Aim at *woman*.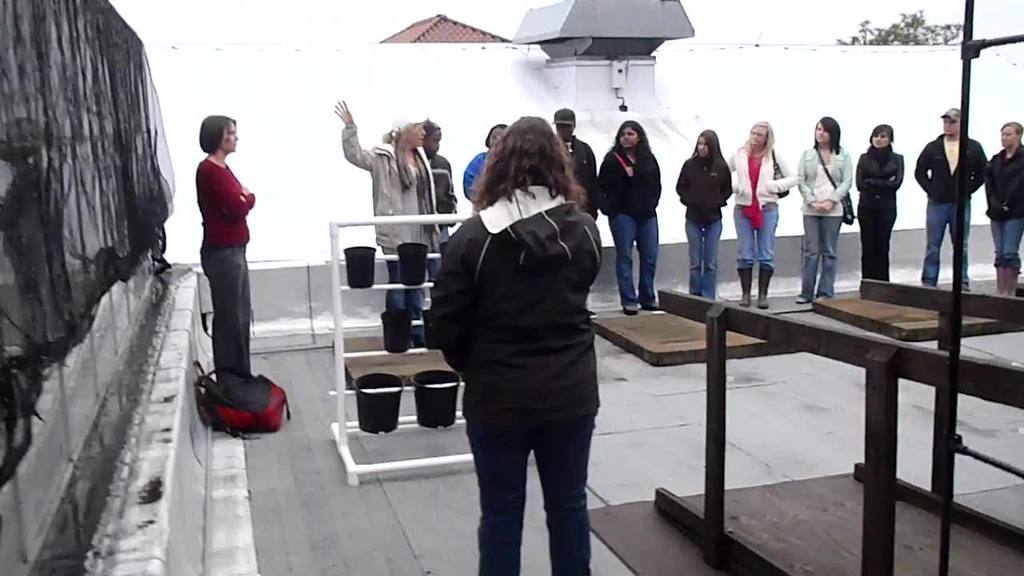
Aimed at <region>987, 122, 1023, 299</region>.
